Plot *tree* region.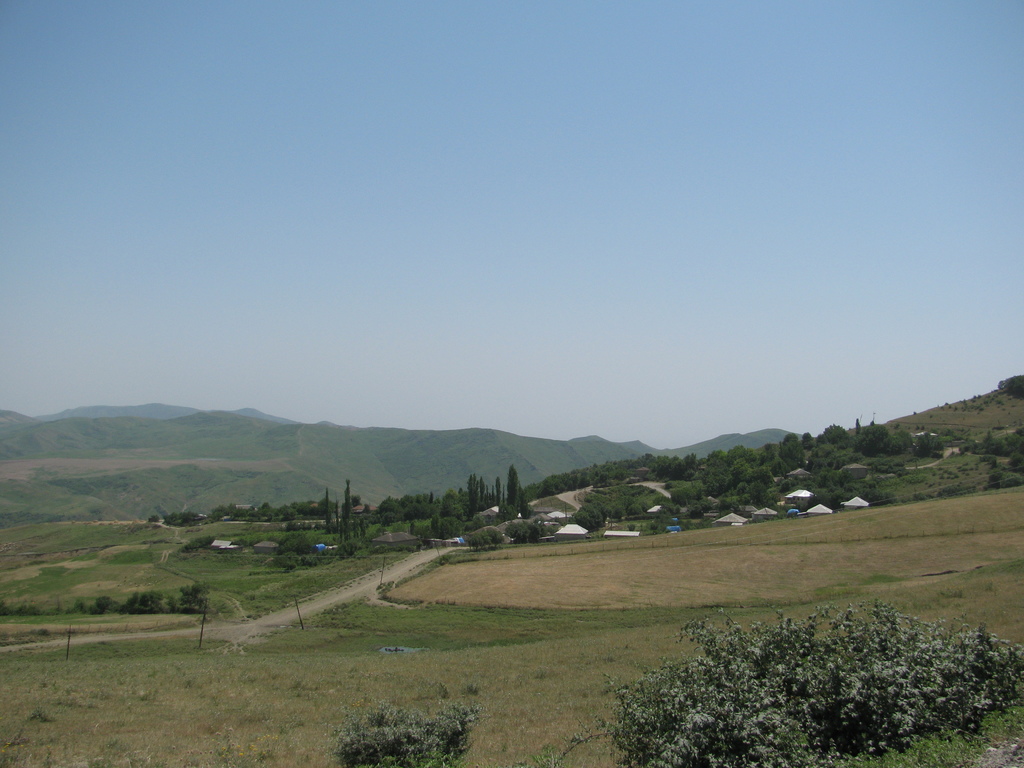
Plotted at BBox(992, 372, 1023, 401).
